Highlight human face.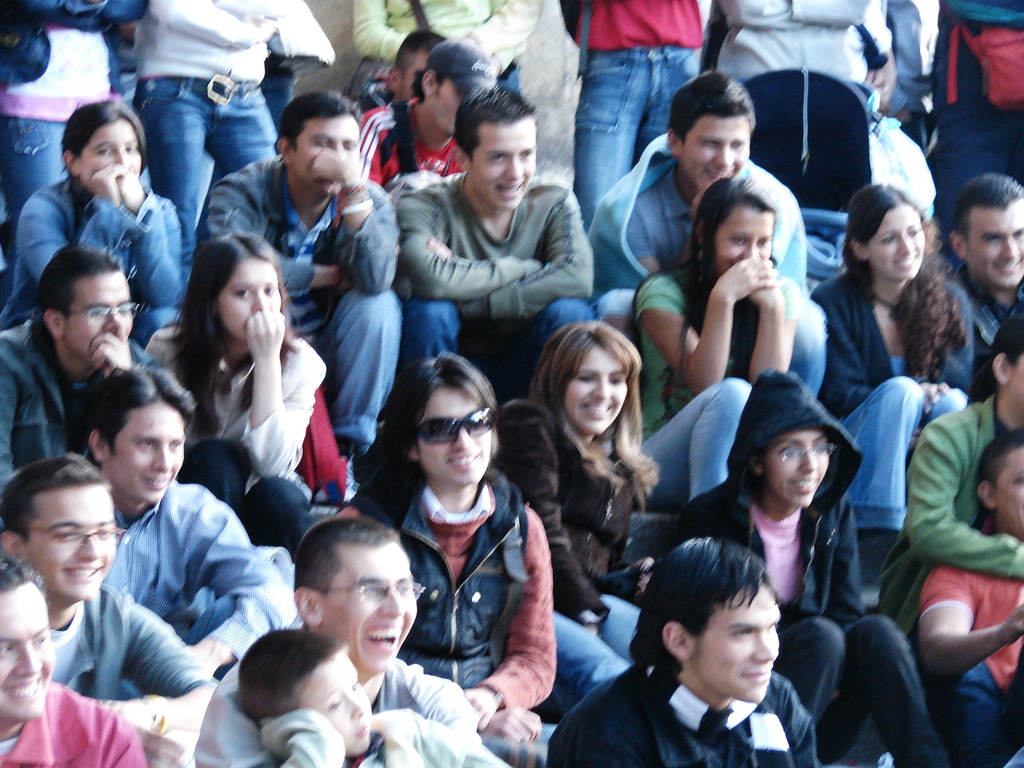
Highlighted region: bbox(0, 584, 58, 720).
